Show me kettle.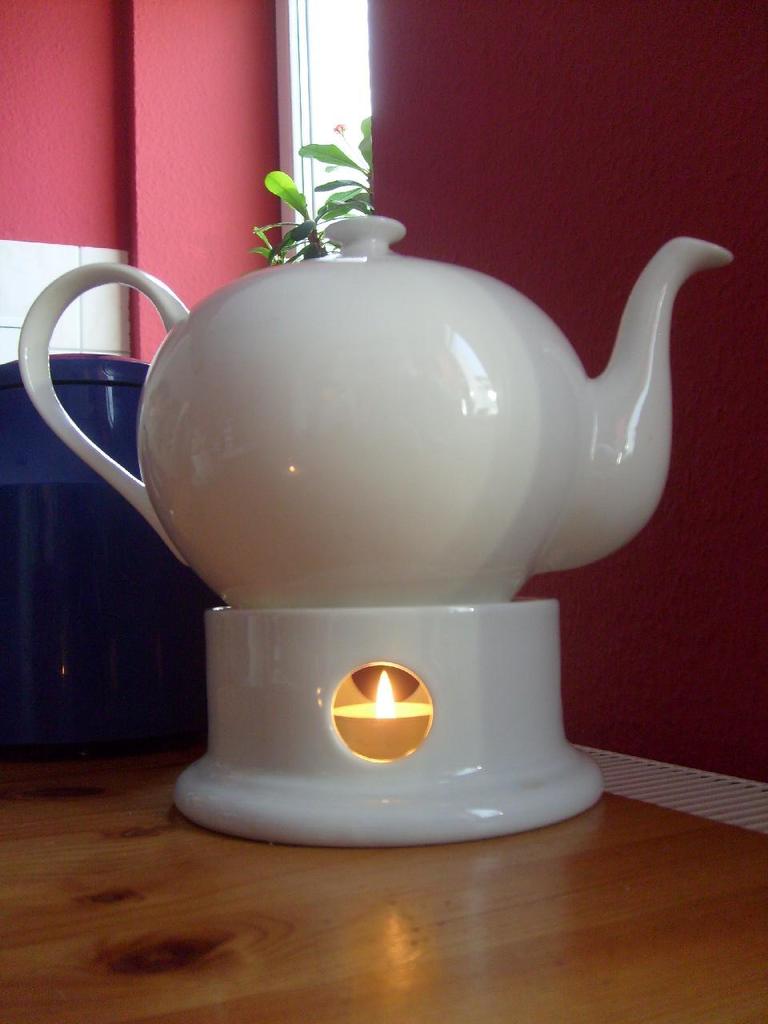
kettle is here: <bbox>22, 207, 730, 614</bbox>.
